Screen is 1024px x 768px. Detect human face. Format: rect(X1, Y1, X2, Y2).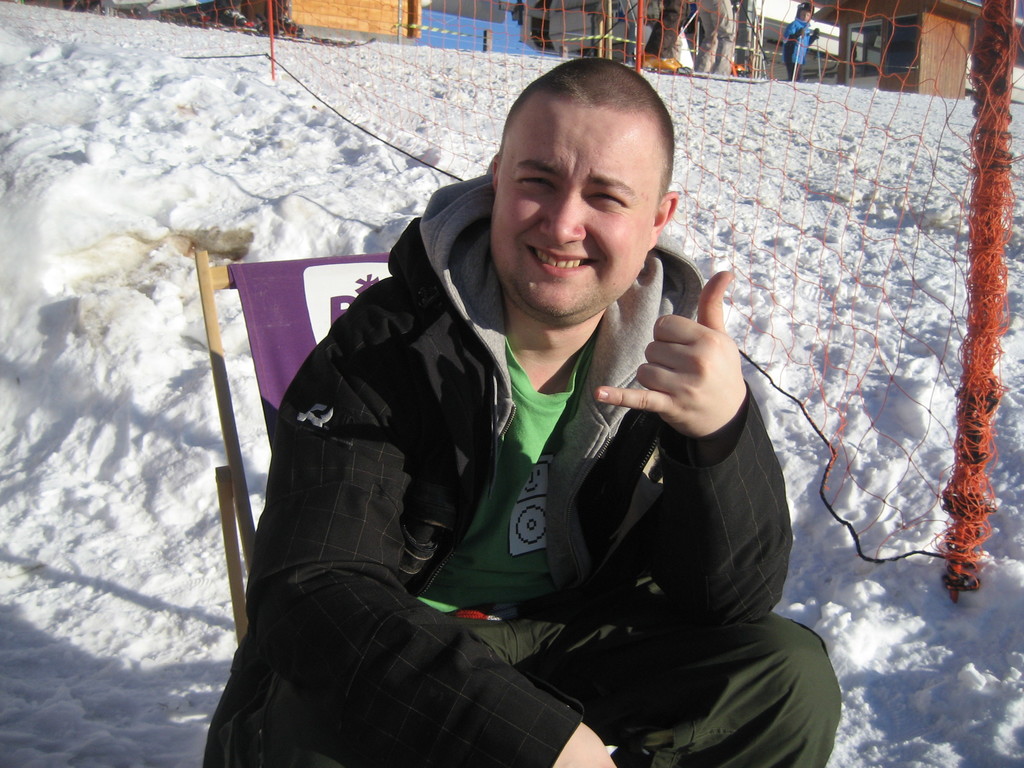
rect(492, 95, 667, 323).
